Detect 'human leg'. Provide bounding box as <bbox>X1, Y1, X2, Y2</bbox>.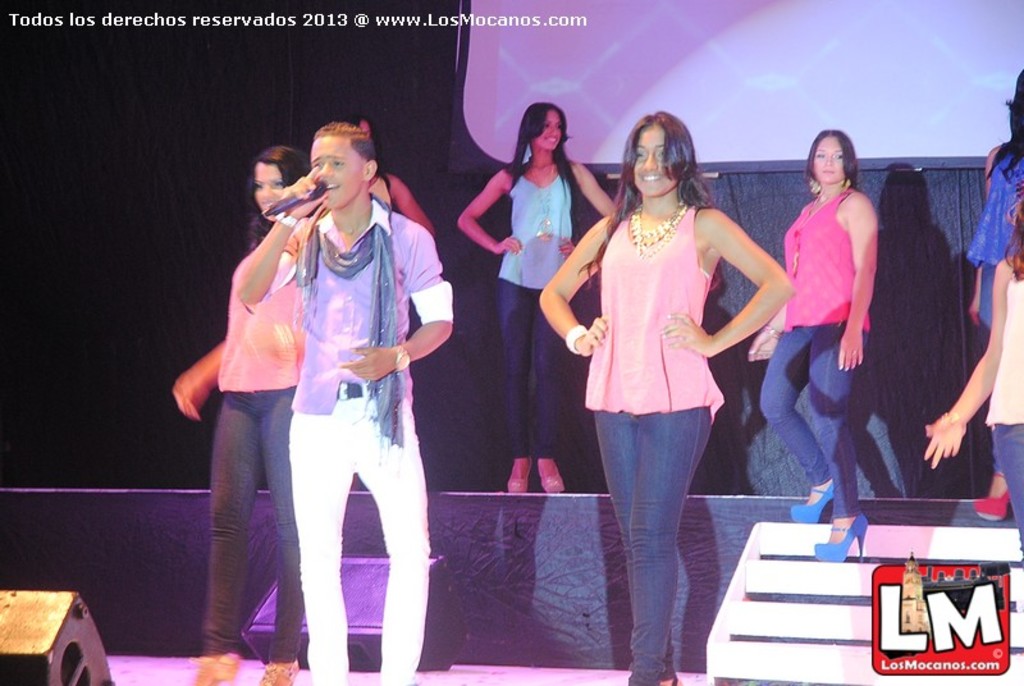
<bbox>628, 398, 710, 683</bbox>.
